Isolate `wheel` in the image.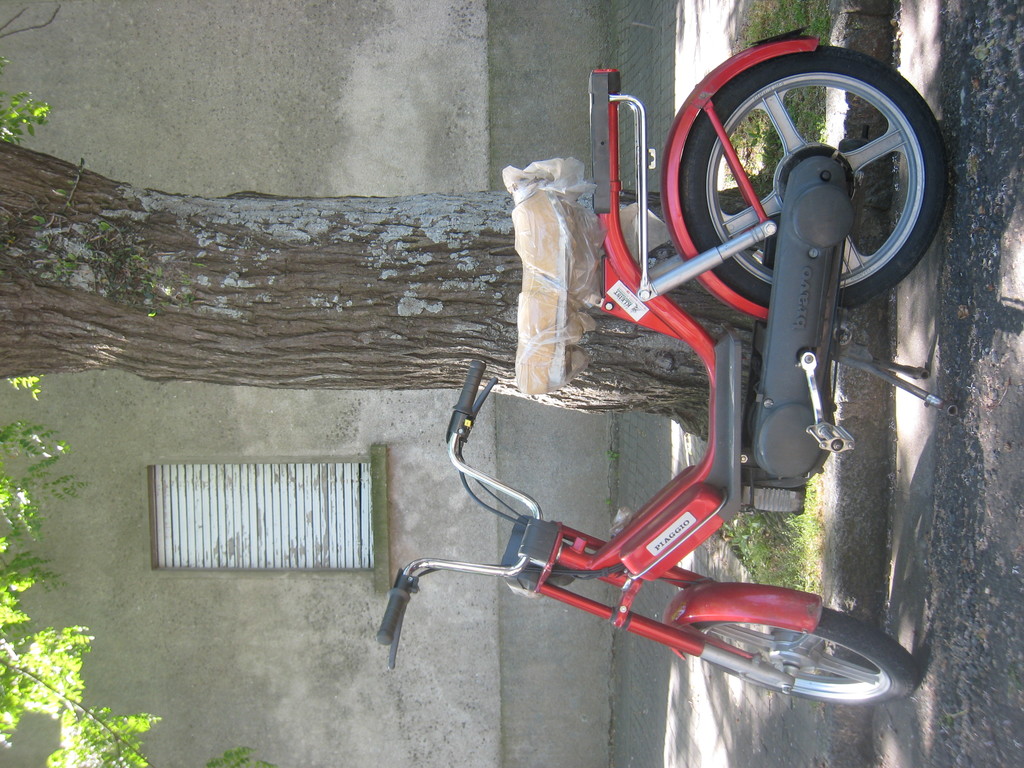
Isolated region: <box>677,47,950,307</box>.
